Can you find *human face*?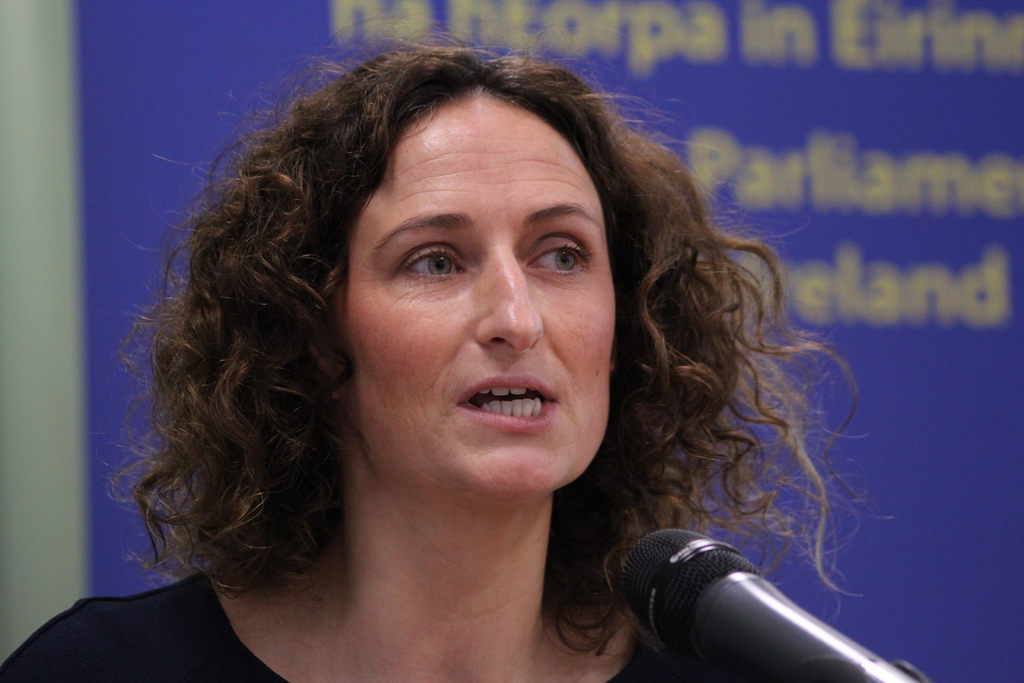
Yes, bounding box: 341:89:615:497.
